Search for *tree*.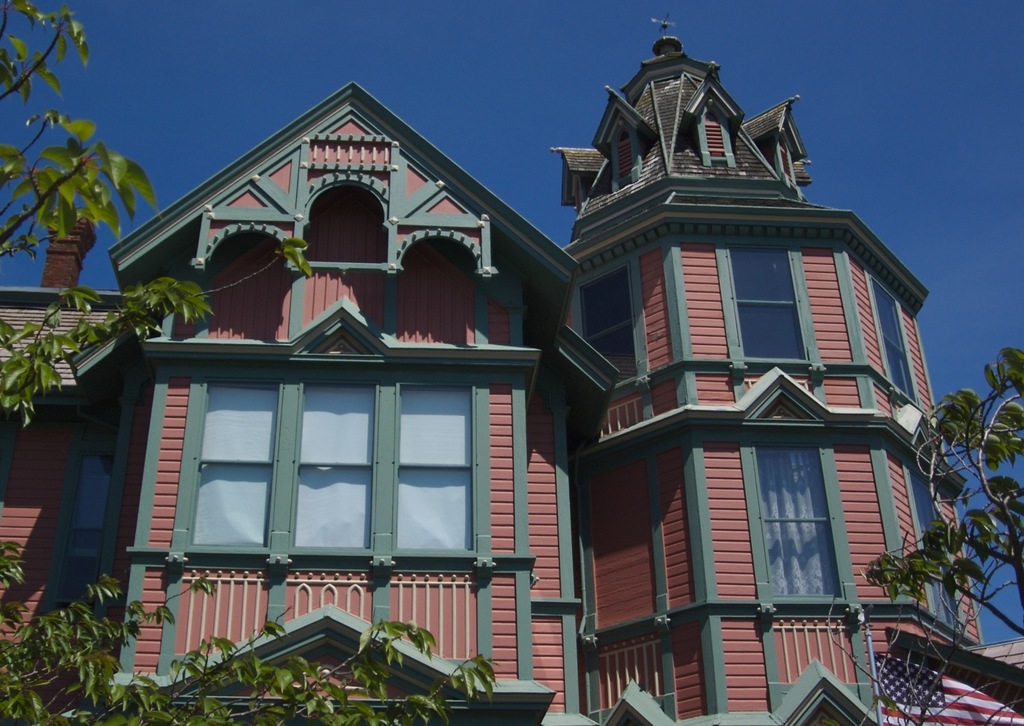
Found at box=[0, 2, 311, 427].
